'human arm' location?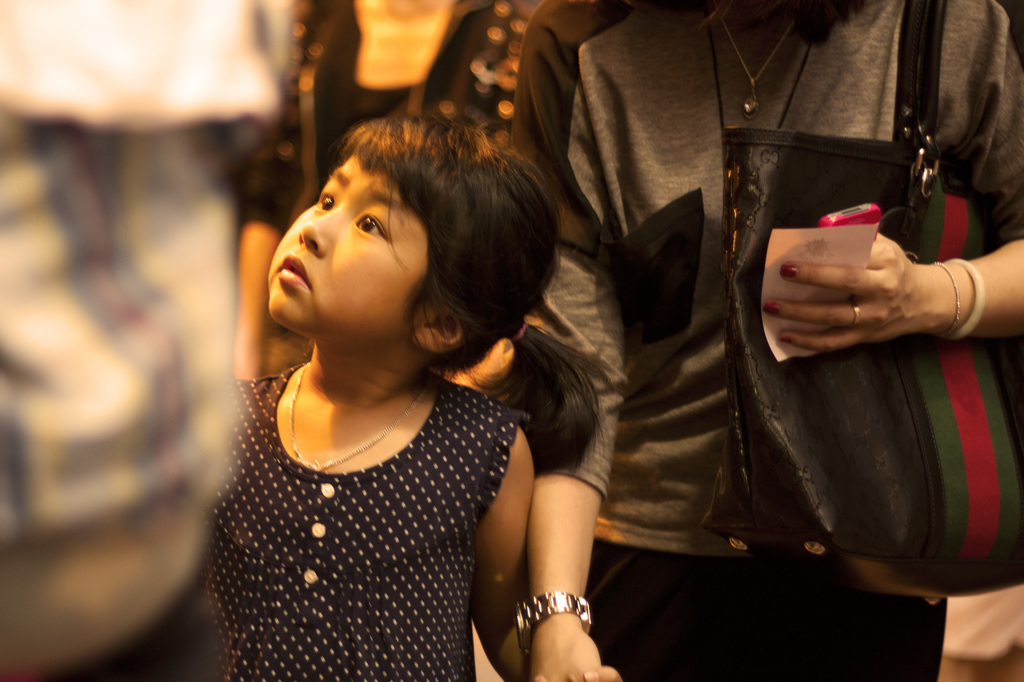
rect(760, 38, 1023, 356)
